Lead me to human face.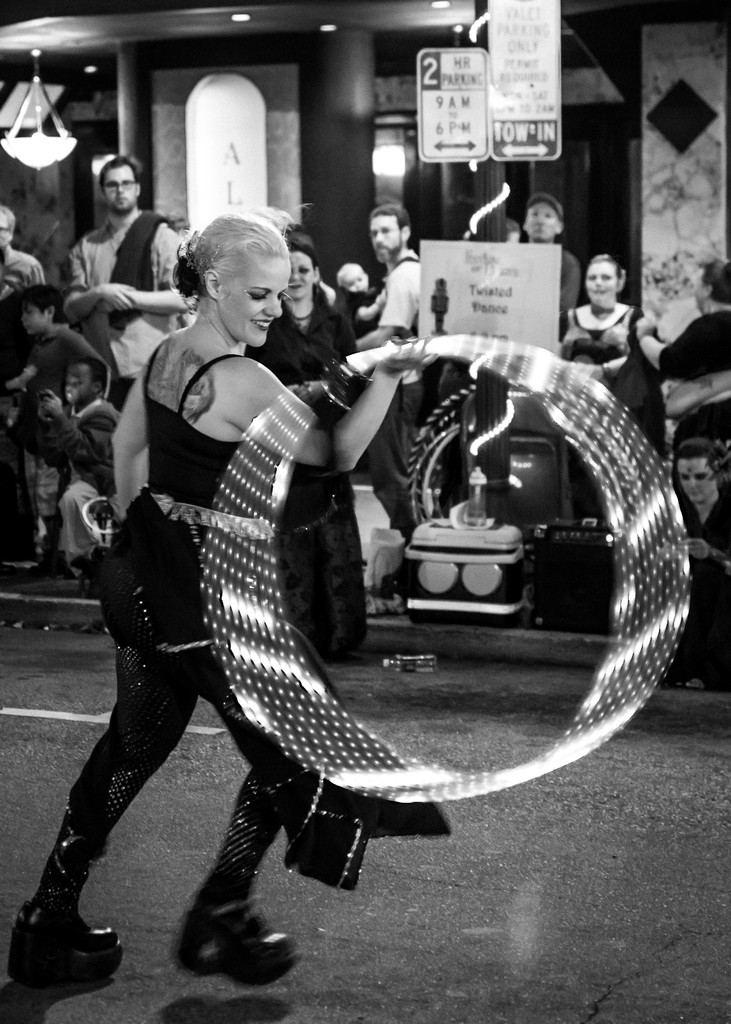
Lead to (x1=368, y1=216, x2=401, y2=259).
